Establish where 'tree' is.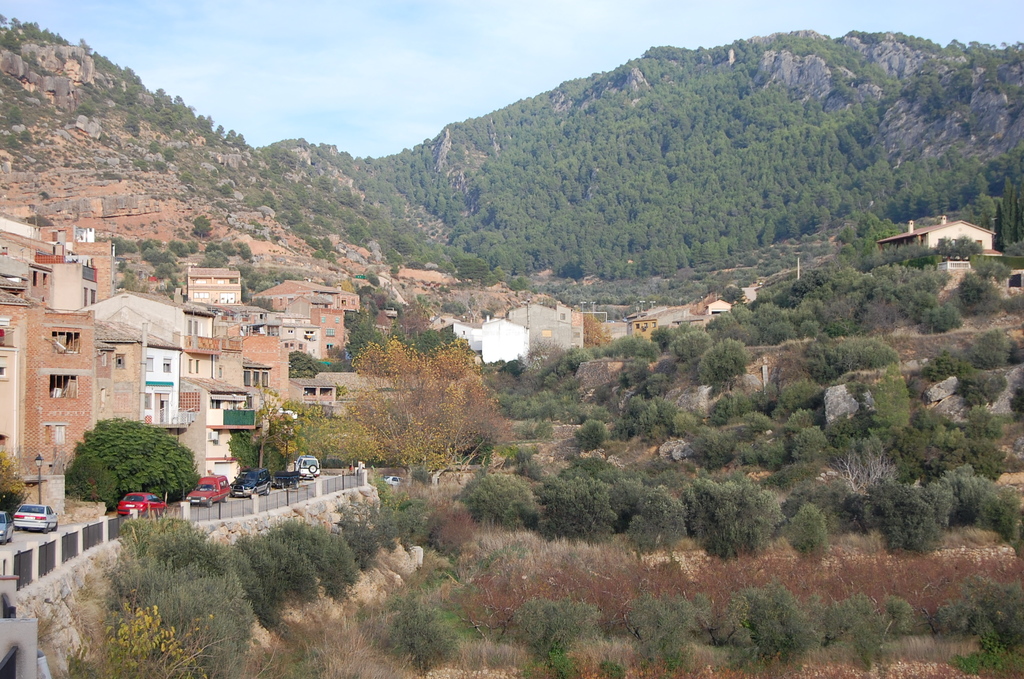
Established at 74:416:195:509.
